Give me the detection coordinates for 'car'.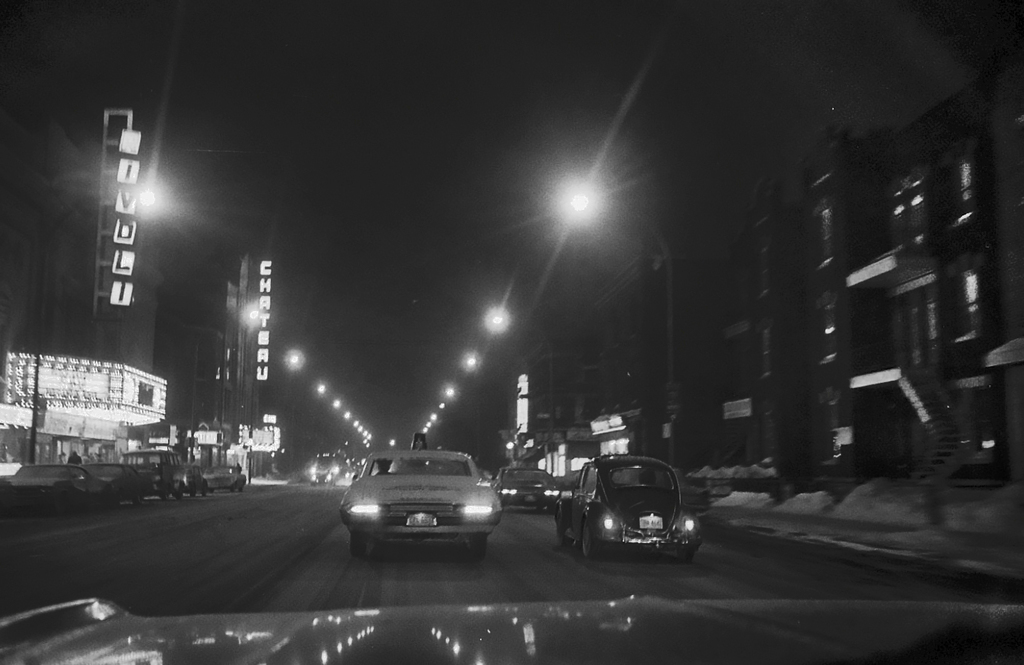
(left=552, top=450, right=706, bottom=562).
